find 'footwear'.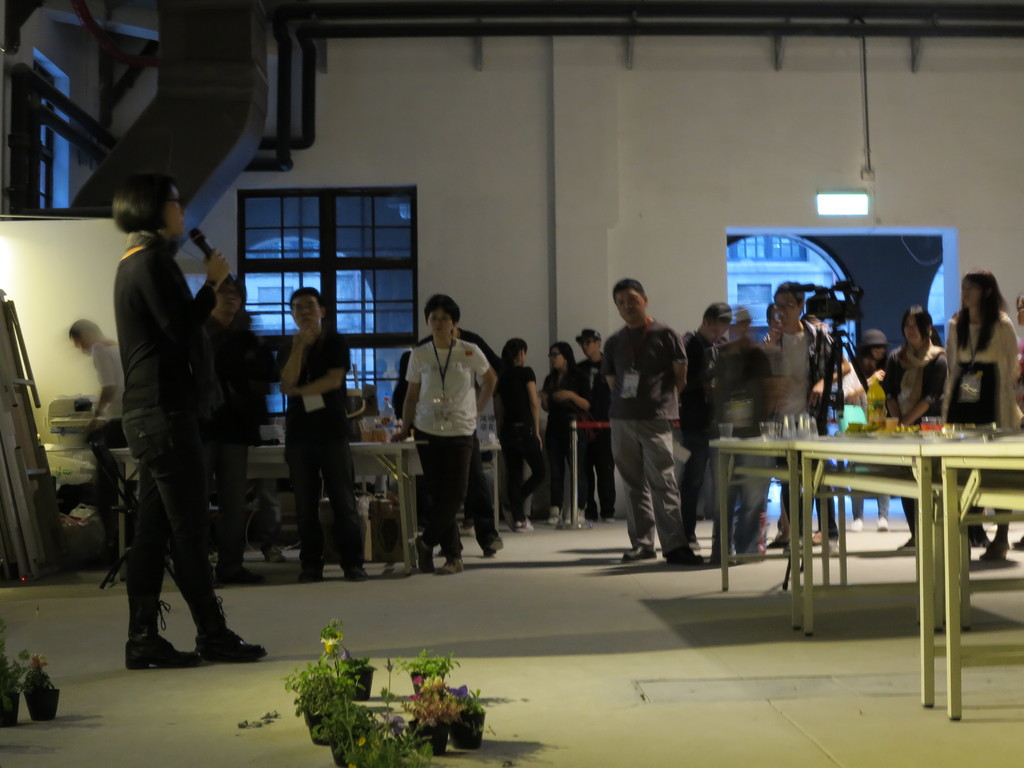
select_region(220, 565, 260, 586).
